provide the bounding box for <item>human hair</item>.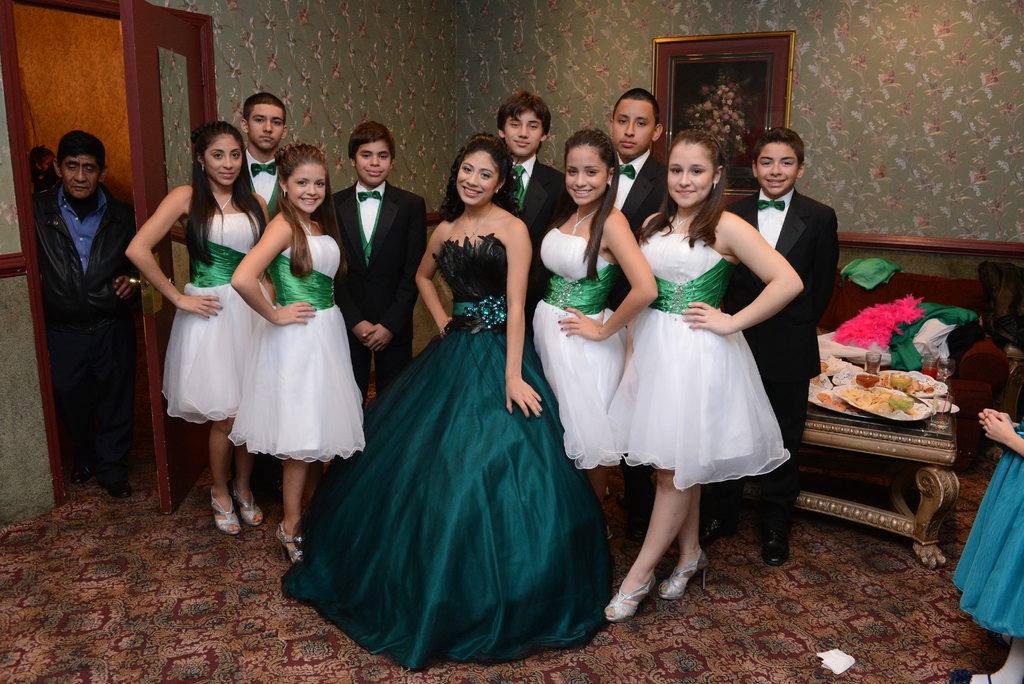
bbox=(56, 128, 107, 177).
